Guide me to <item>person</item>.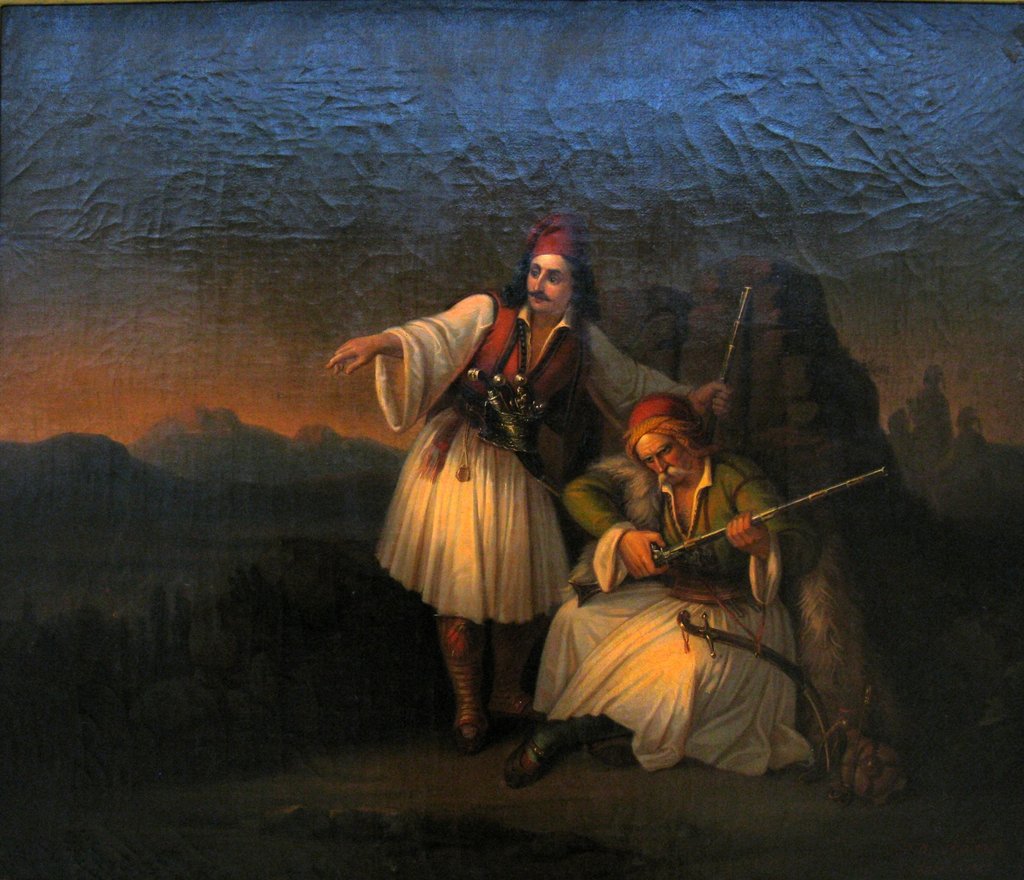
Guidance: (left=325, top=215, right=717, bottom=760).
